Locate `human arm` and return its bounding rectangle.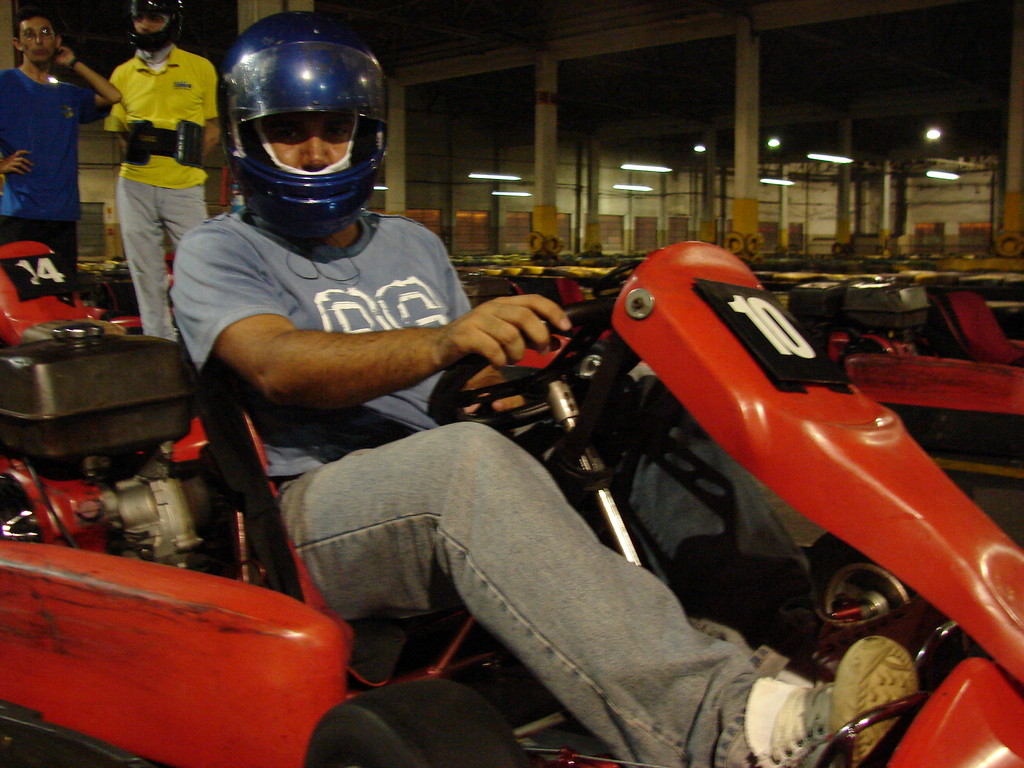
box(46, 42, 125, 119).
